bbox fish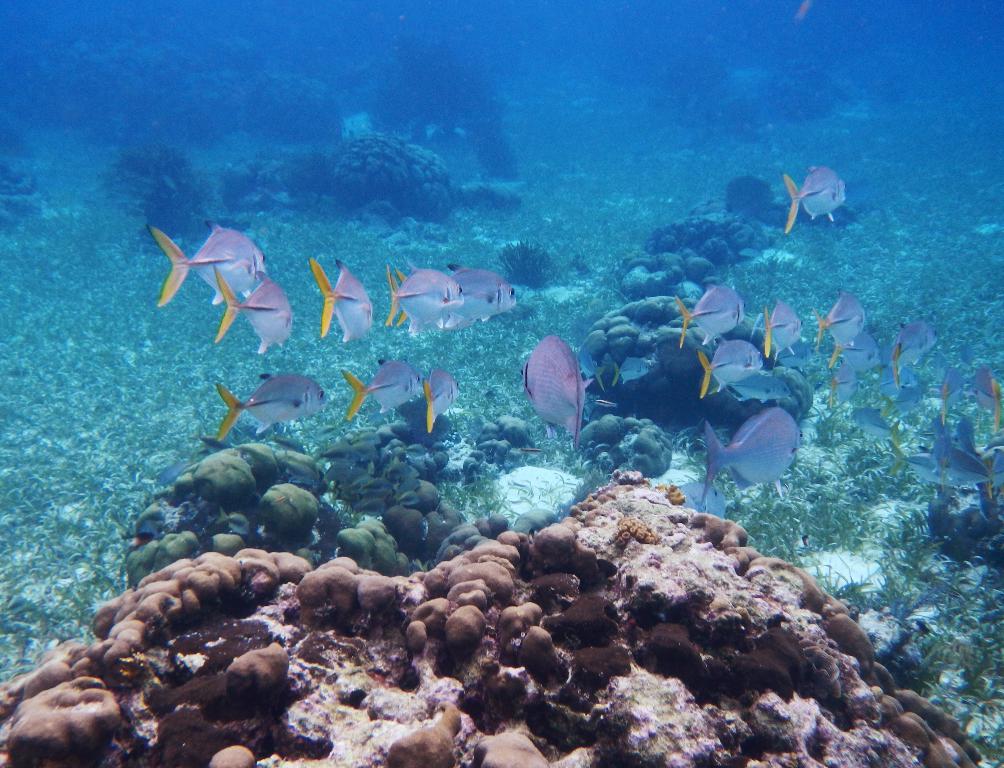
box(700, 406, 801, 502)
